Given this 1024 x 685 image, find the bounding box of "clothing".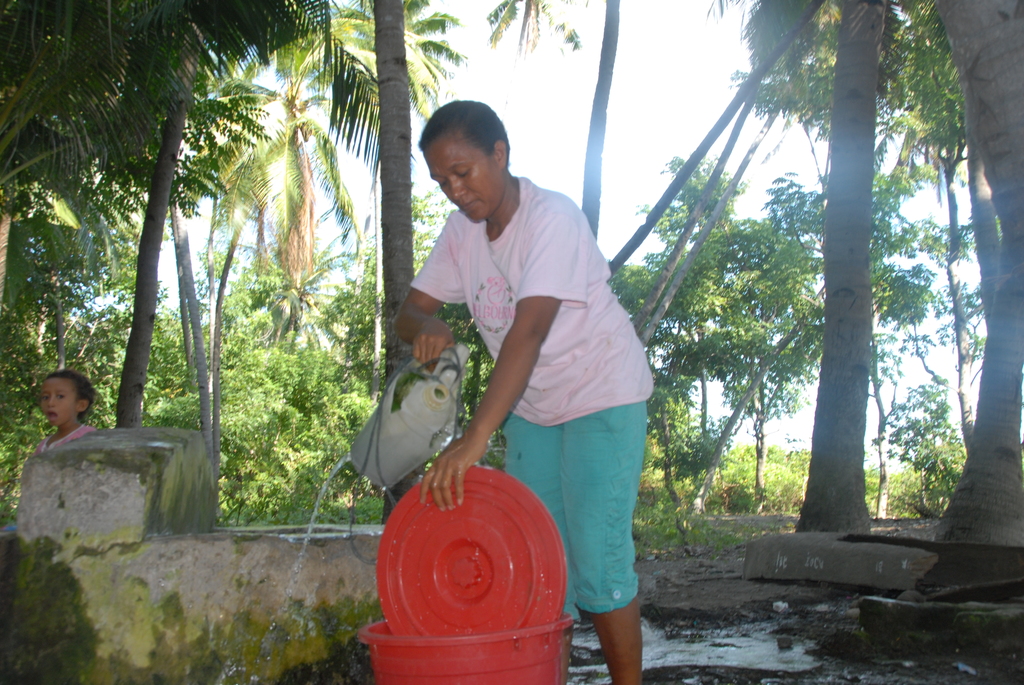
locate(403, 152, 644, 602).
